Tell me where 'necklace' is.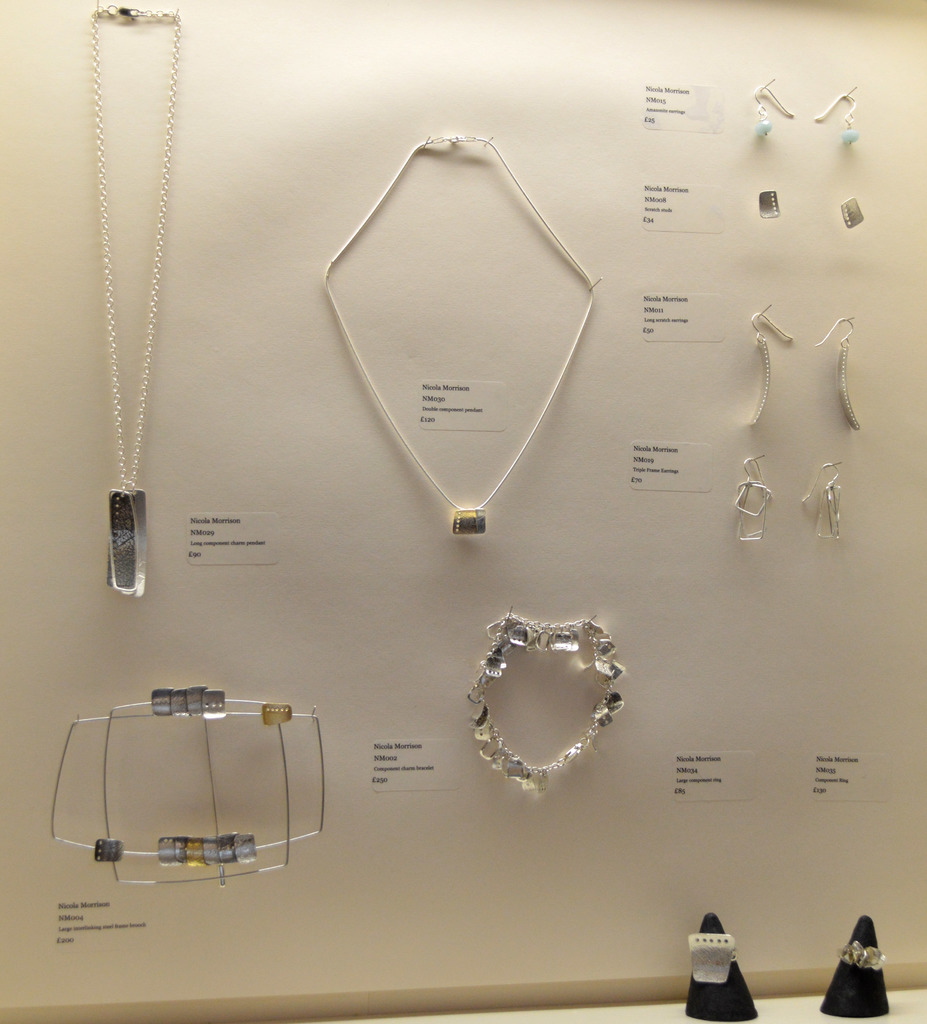
'necklace' is at 90,4,184,595.
